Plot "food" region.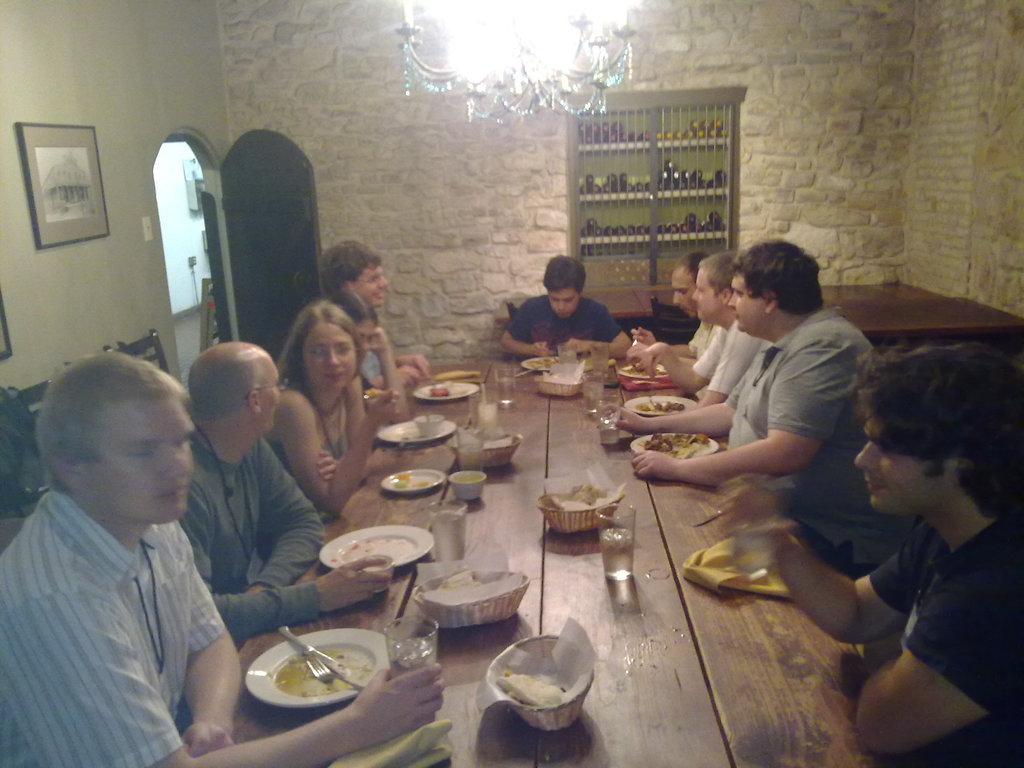
Plotted at x1=393, y1=478, x2=412, y2=491.
